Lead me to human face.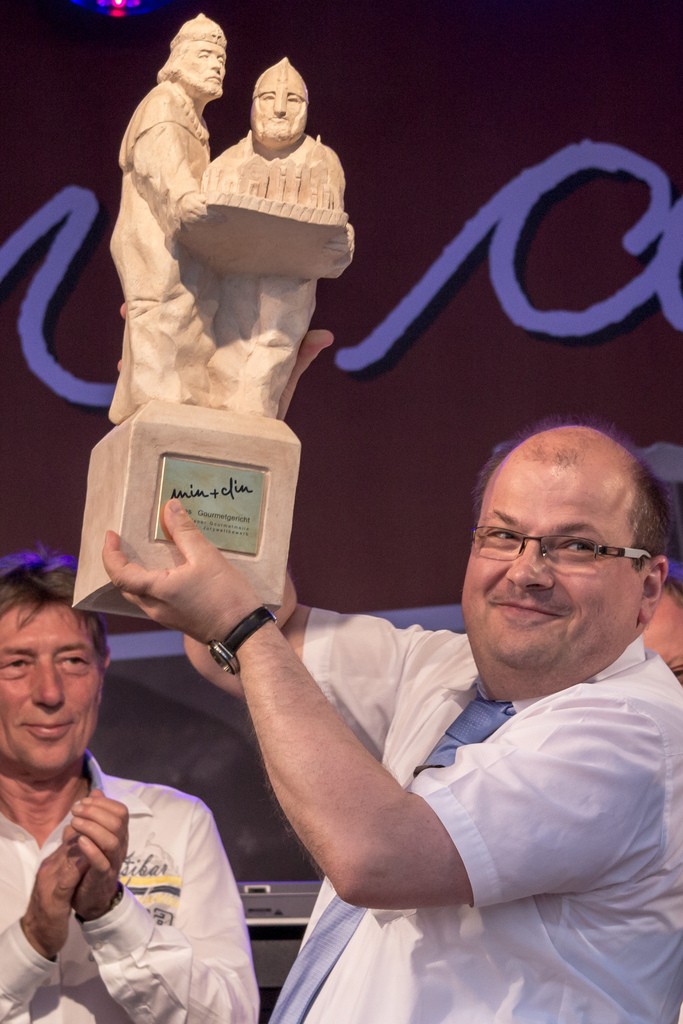
Lead to x1=0, y1=607, x2=95, y2=770.
